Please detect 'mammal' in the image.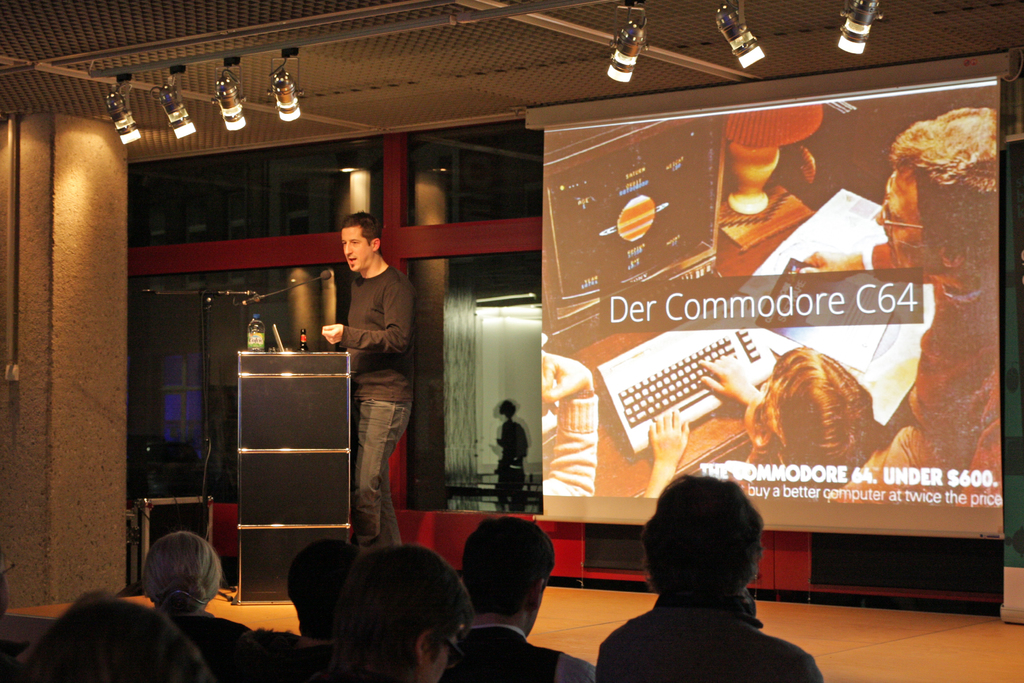
[x1=6, y1=588, x2=219, y2=682].
